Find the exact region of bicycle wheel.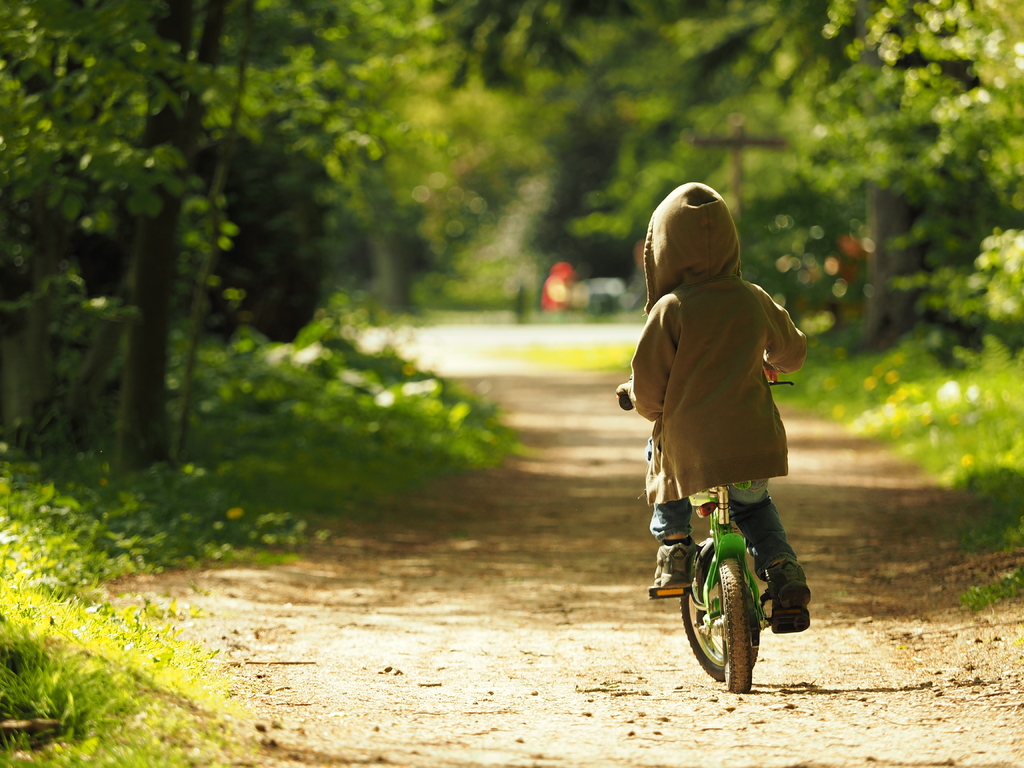
Exact region: region(716, 556, 759, 692).
